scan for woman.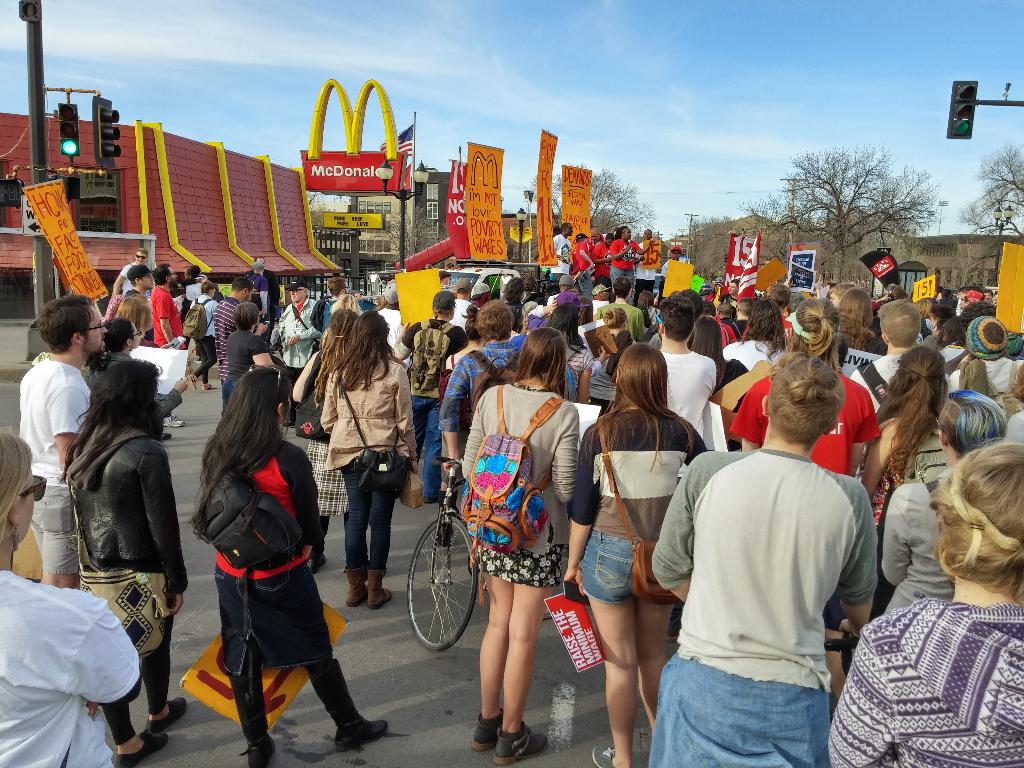
Scan result: left=390, top=289, right=468, bottom=504.
